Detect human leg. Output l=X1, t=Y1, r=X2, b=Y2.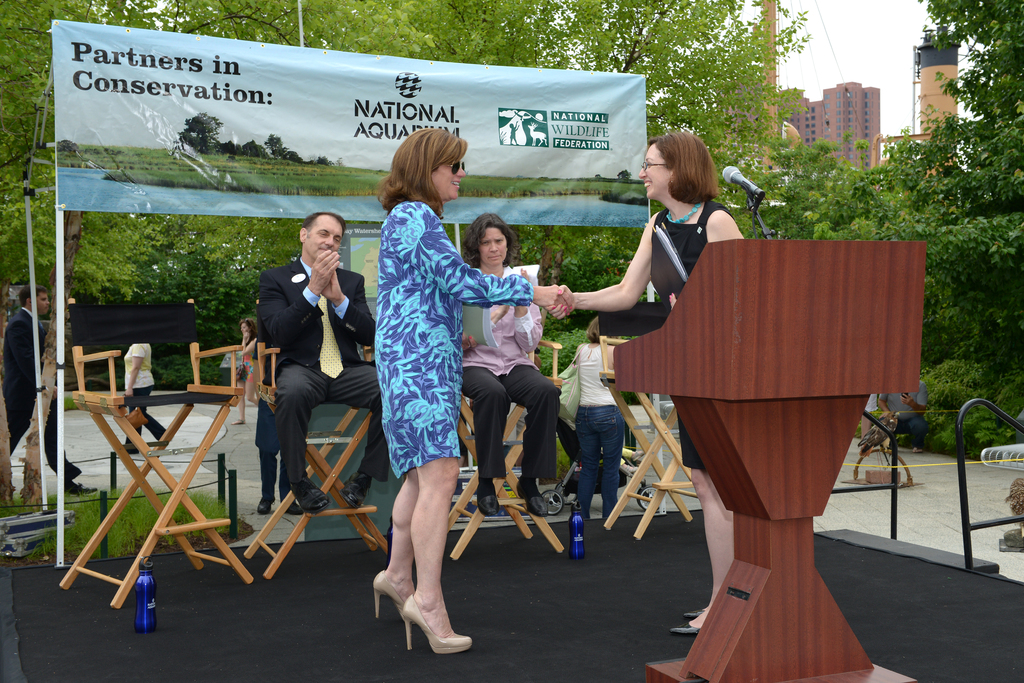
l=42, t=427, r=102, b=498.
